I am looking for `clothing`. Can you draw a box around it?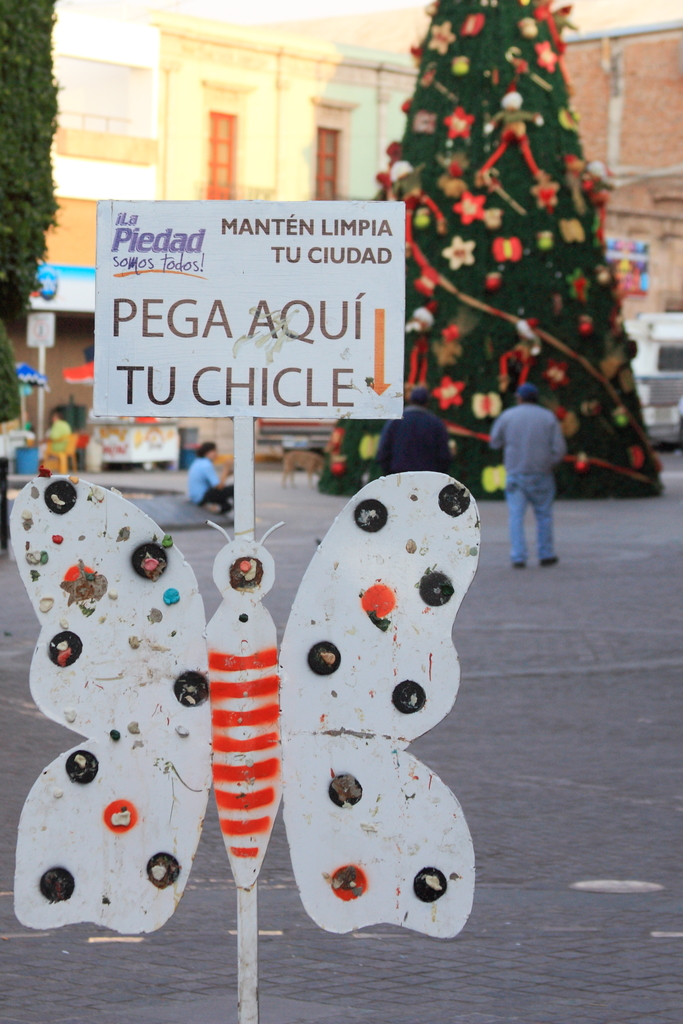
Sure, the bounding box is <bbox>486, 402, 562, 568</bbox>.
